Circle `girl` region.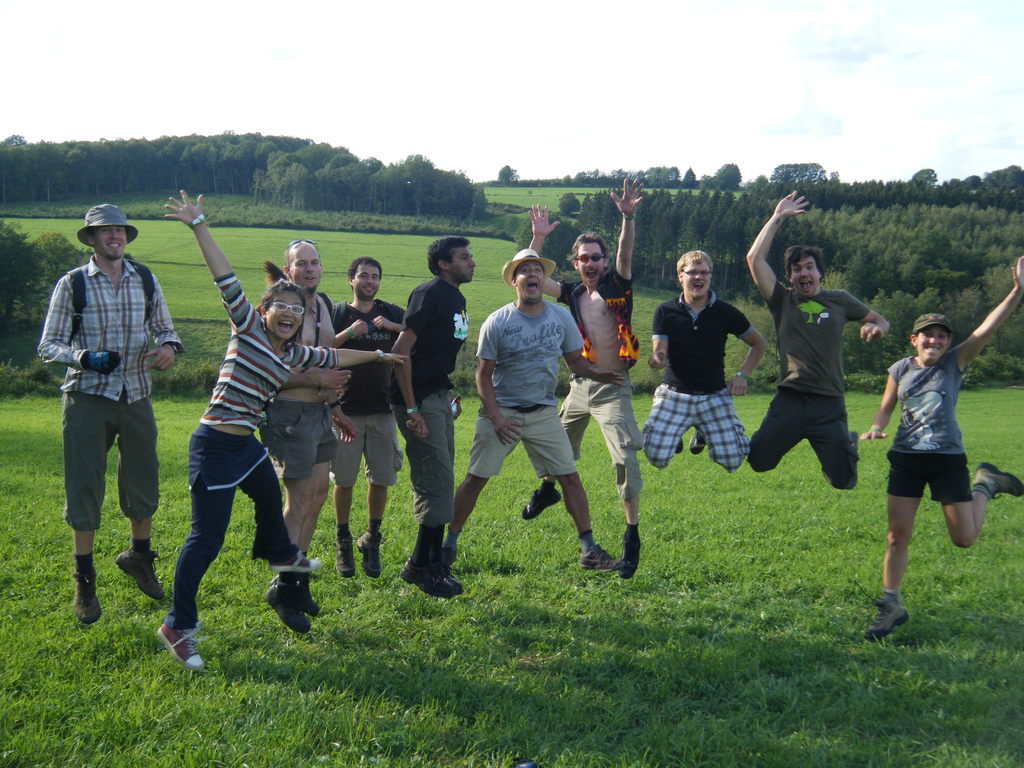
Region: box(164, 184, 410, 673).
